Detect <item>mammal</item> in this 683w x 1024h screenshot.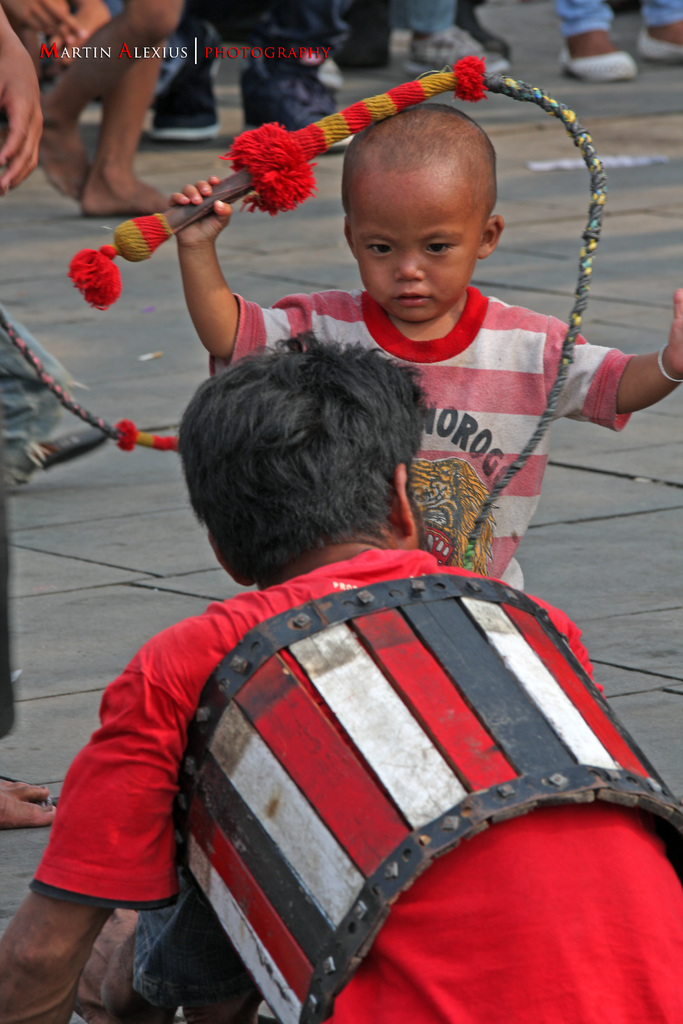
Detection: (150,0,351,146).
